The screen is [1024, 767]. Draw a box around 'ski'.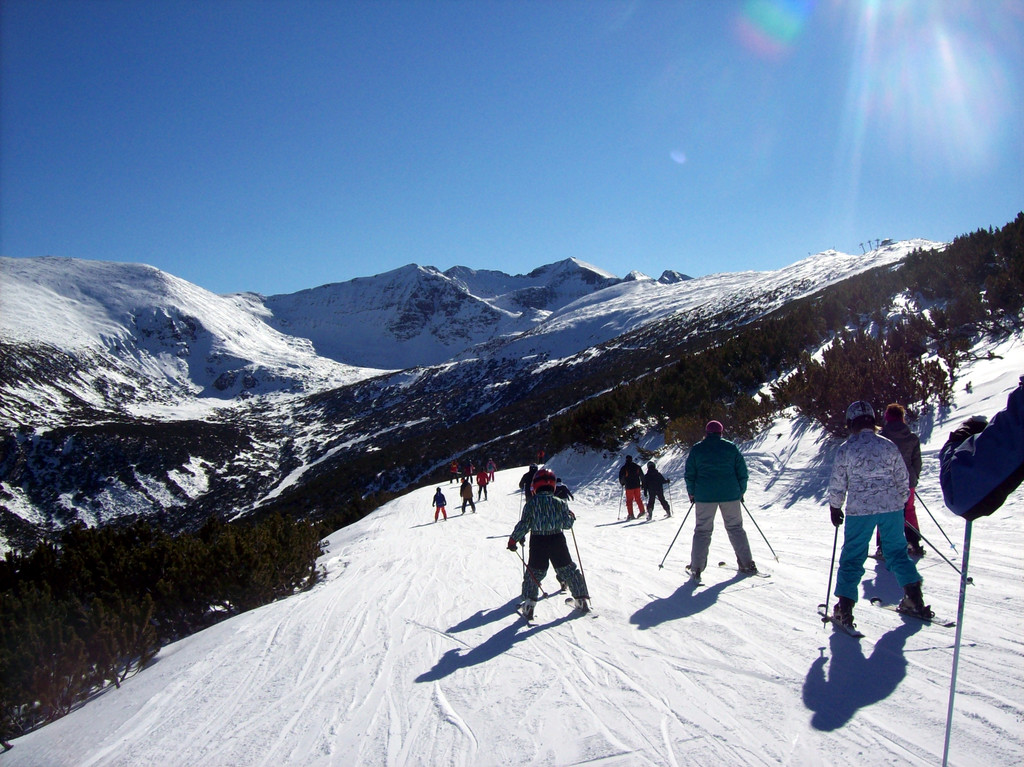
<box>564,586,604,622</box>.
